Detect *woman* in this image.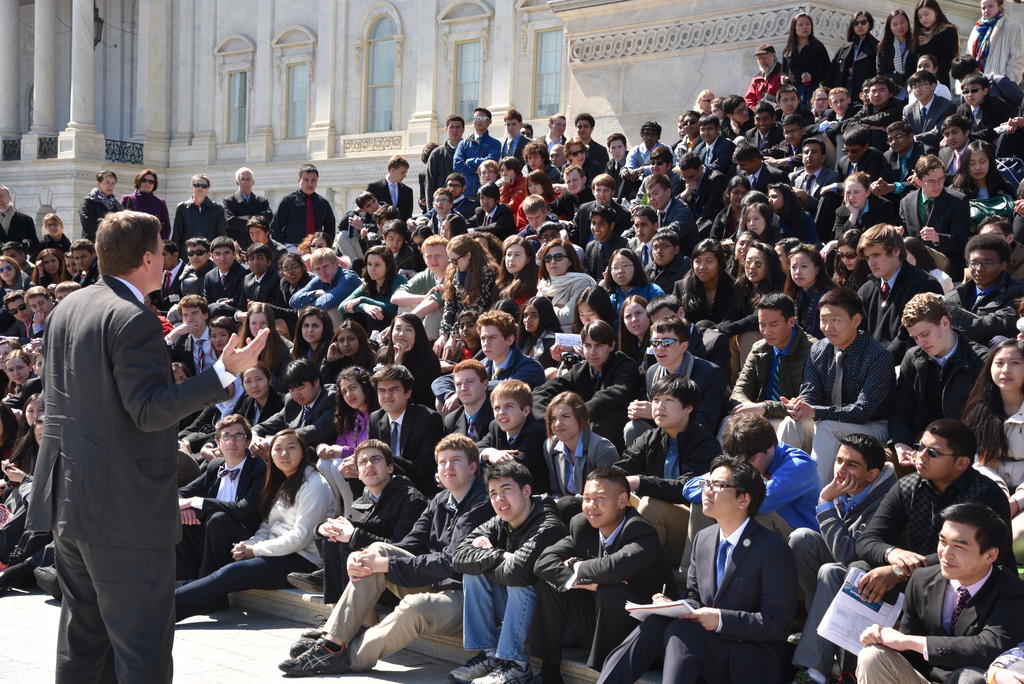
Detection: 280:259:311:300.
